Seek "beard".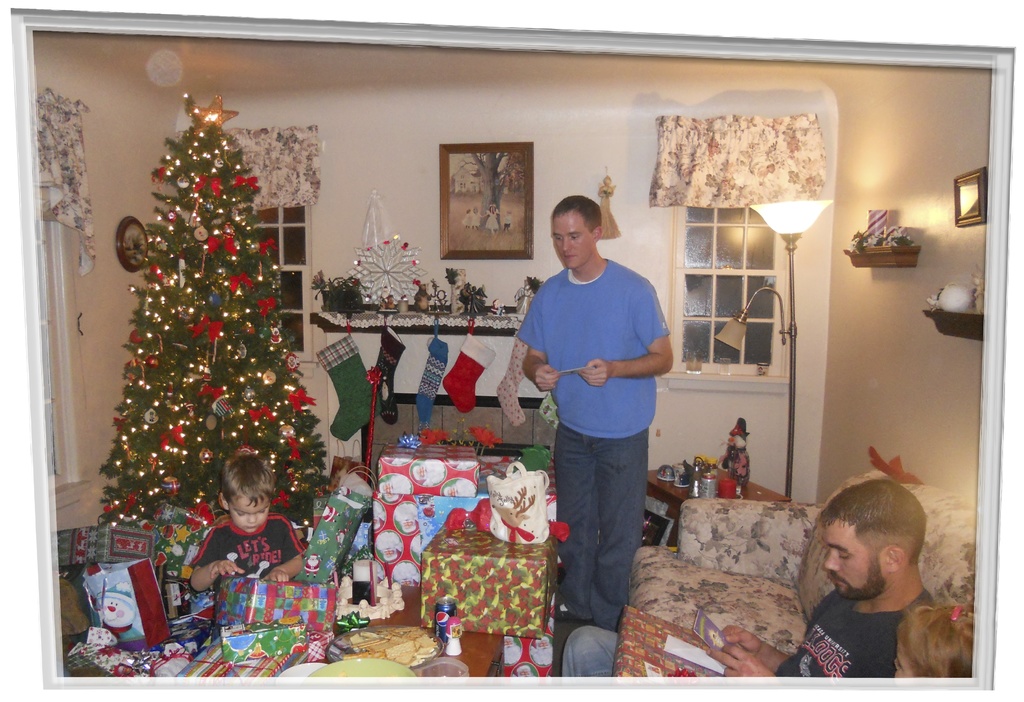
region(826, 561, 886, 603).
